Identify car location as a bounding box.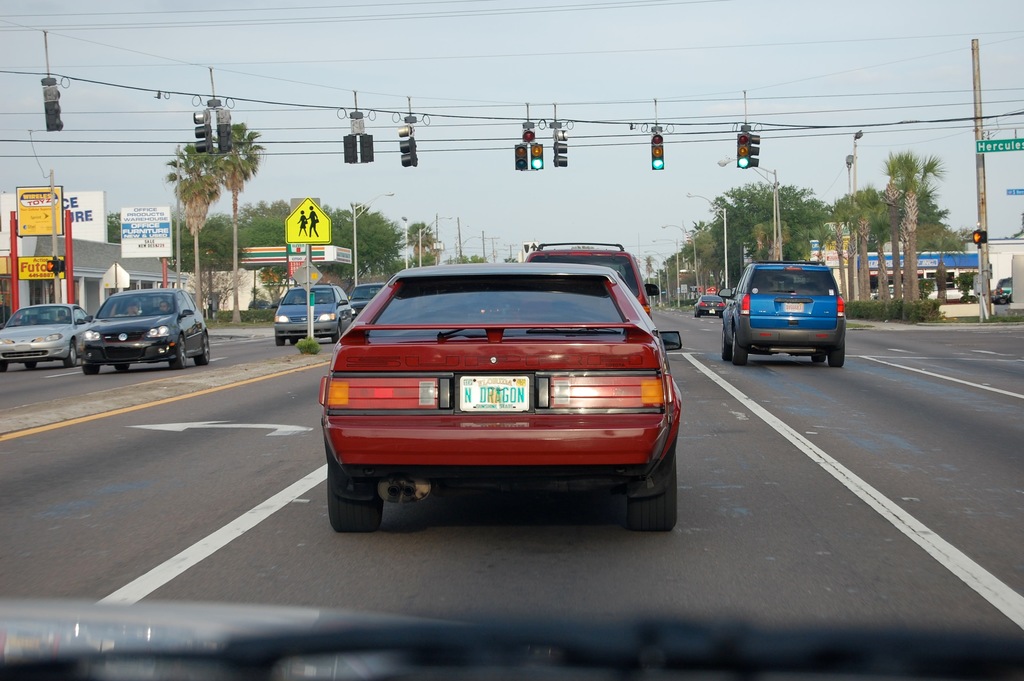
box=[693, 295, 724, 320].
